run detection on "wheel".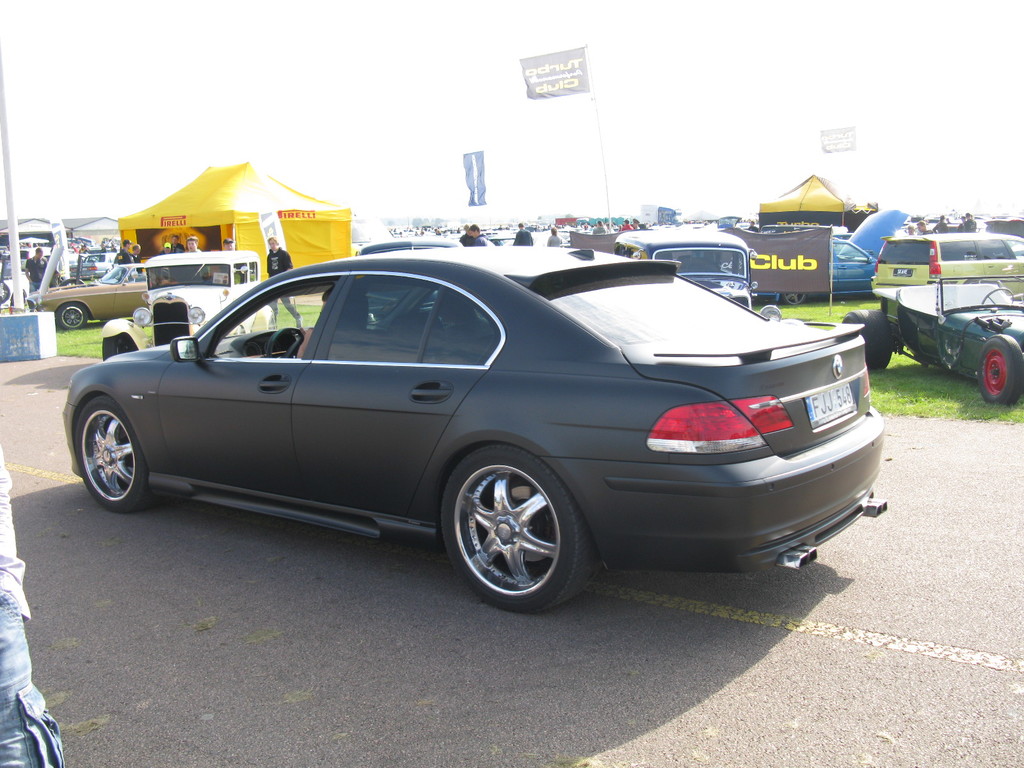
Result: 266,328,305,360.
